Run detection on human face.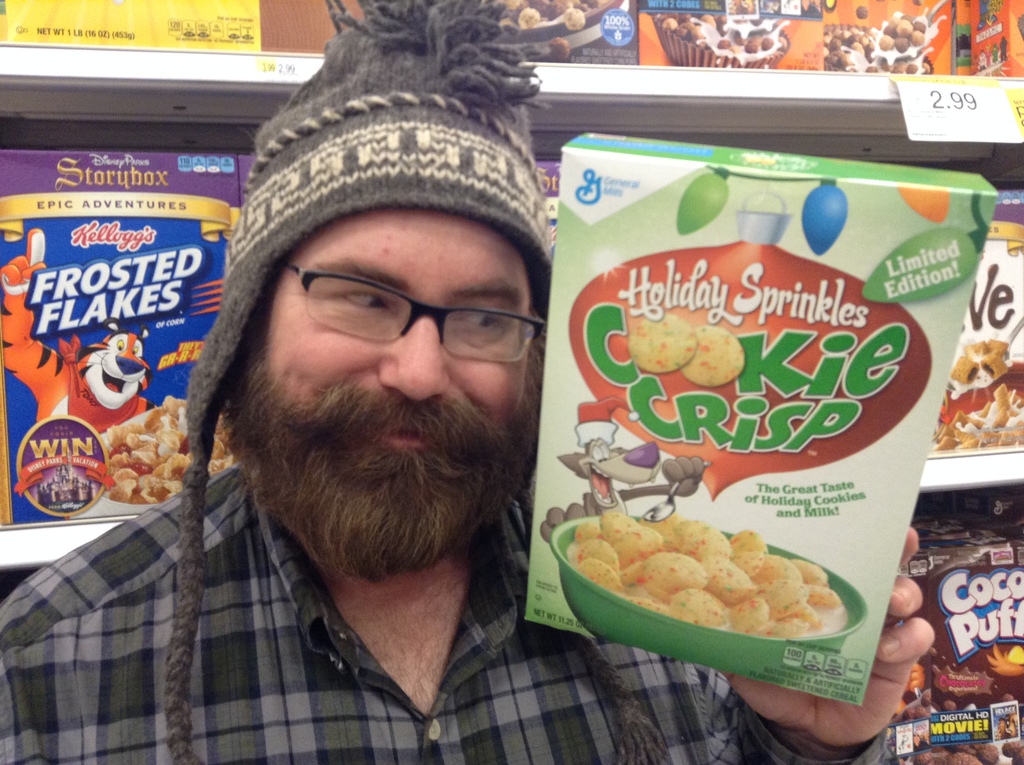
Result: bbox(236, 208, 536, 528).
